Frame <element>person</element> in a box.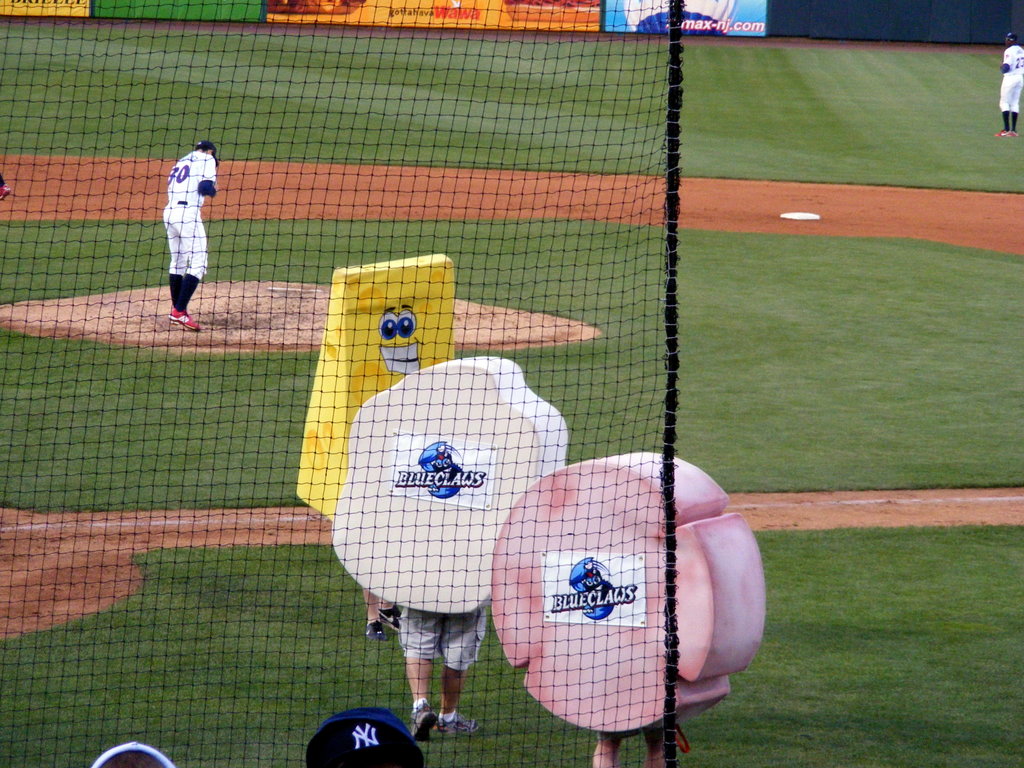
Rect(996, 33, 1023, 140).
